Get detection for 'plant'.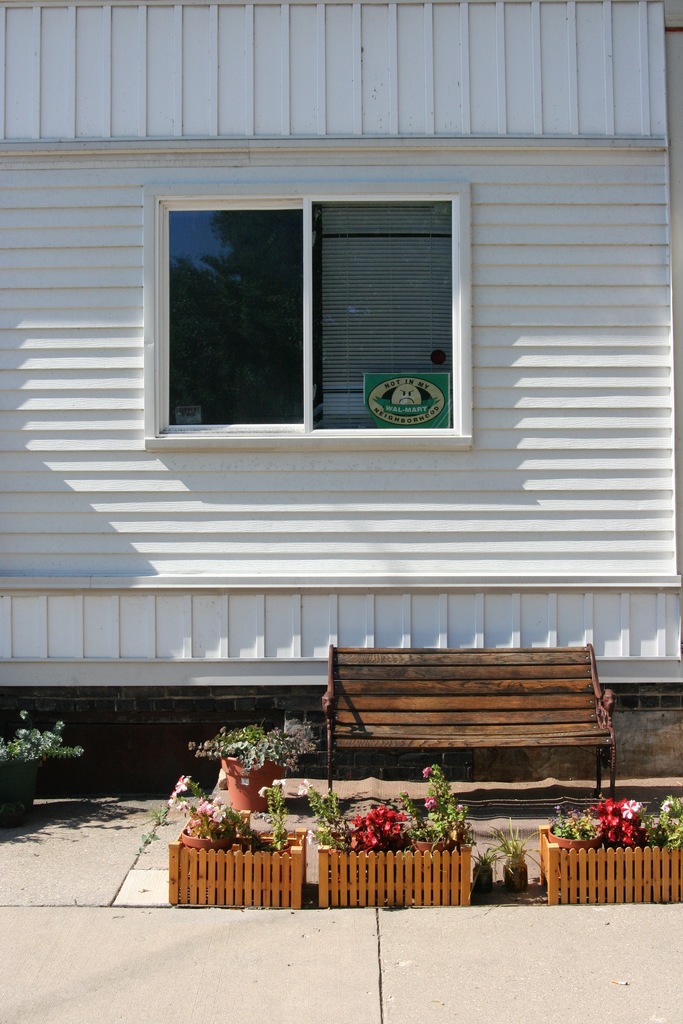
Detection: BBox(350, 801, 406, 847).
